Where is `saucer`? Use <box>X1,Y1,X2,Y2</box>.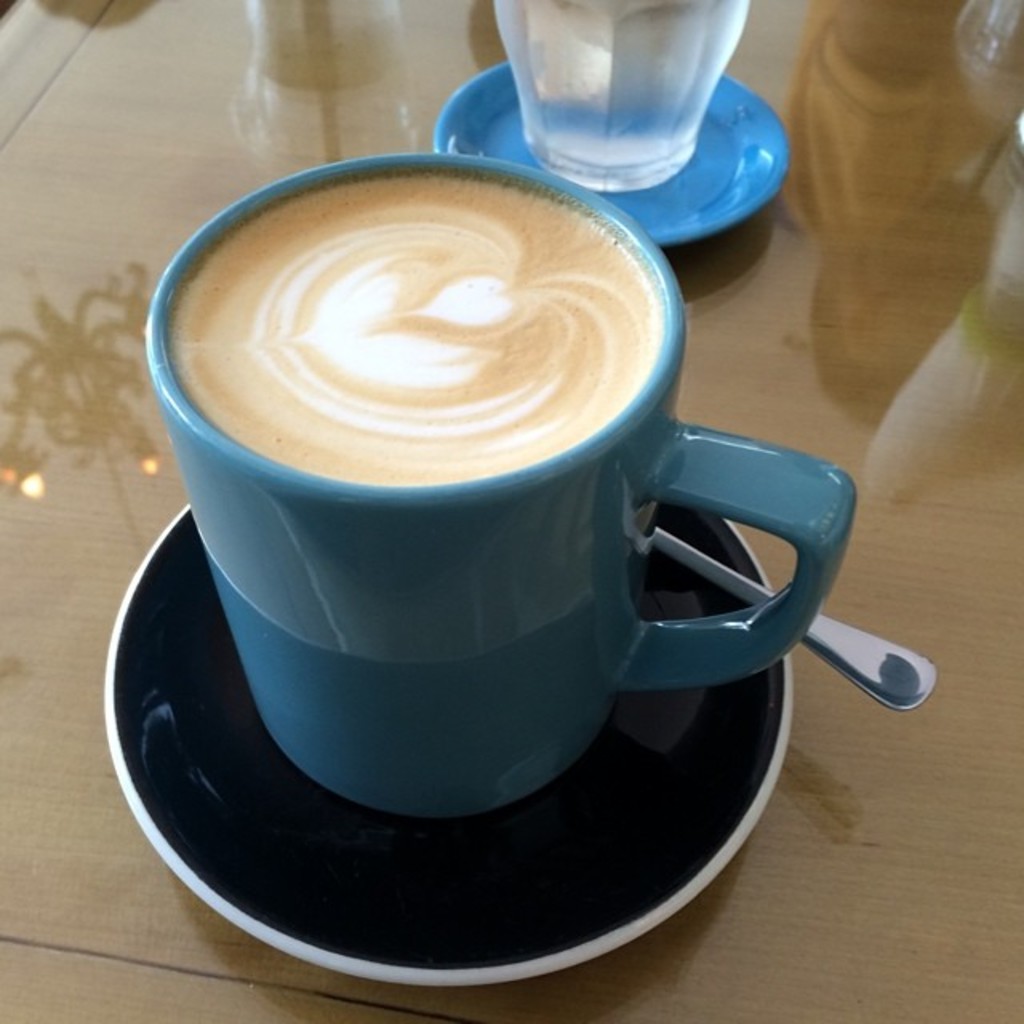
<box>102,504,798,989</box>.
